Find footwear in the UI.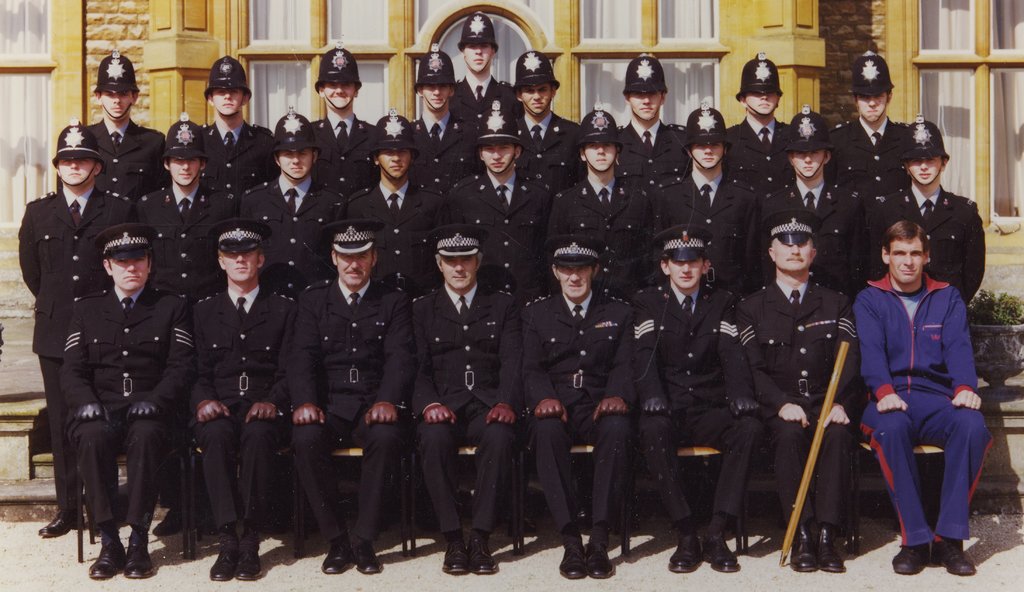
UI element at rect(442, 545, 478, 574).
